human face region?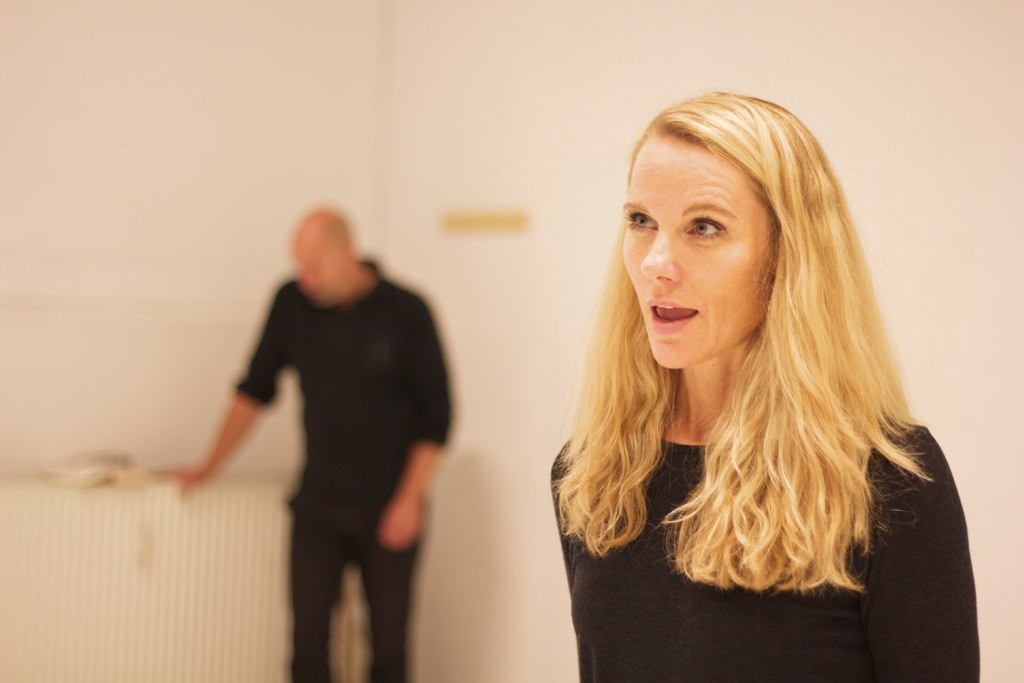
(291, 240, 347, 307)
